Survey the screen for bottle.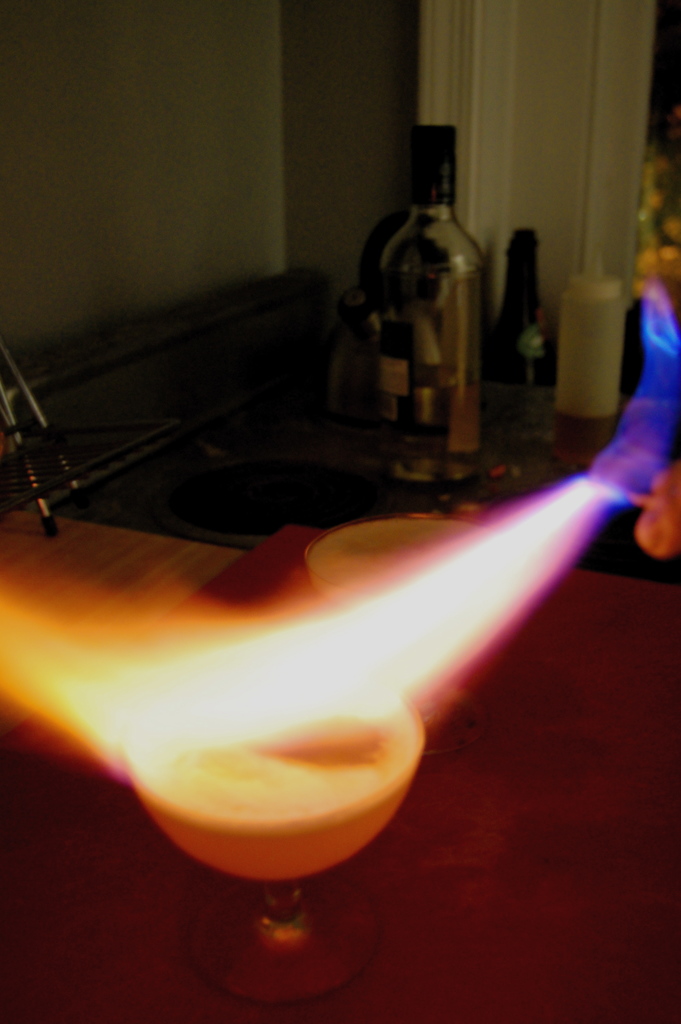
Survey found: BBox(359, 141, 499, 433).
